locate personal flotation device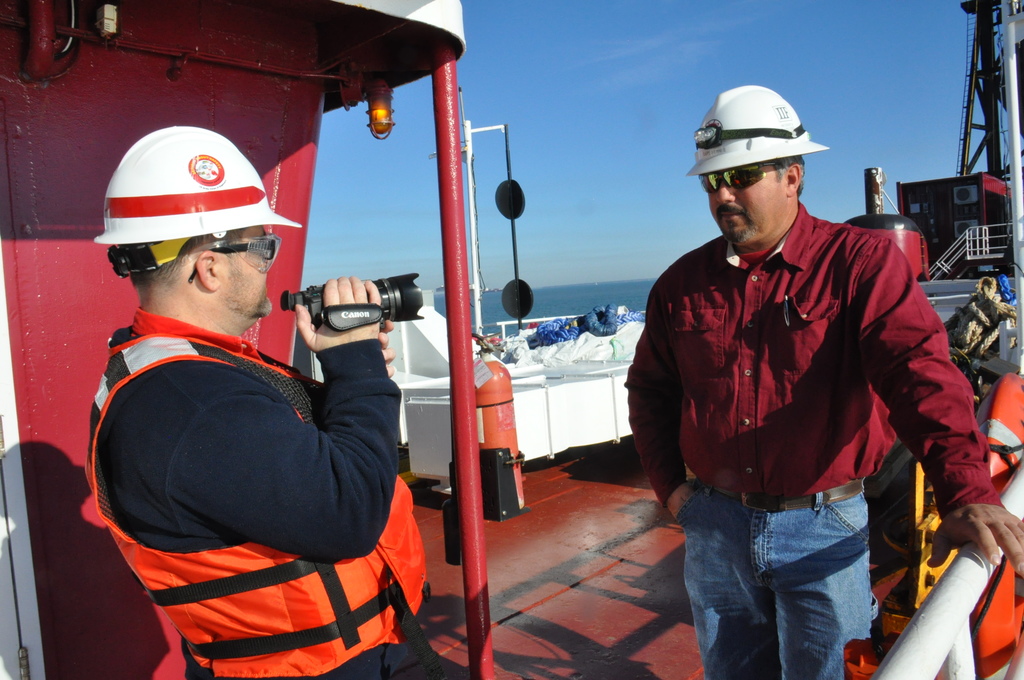
locate(82, 338, 431, 679)
